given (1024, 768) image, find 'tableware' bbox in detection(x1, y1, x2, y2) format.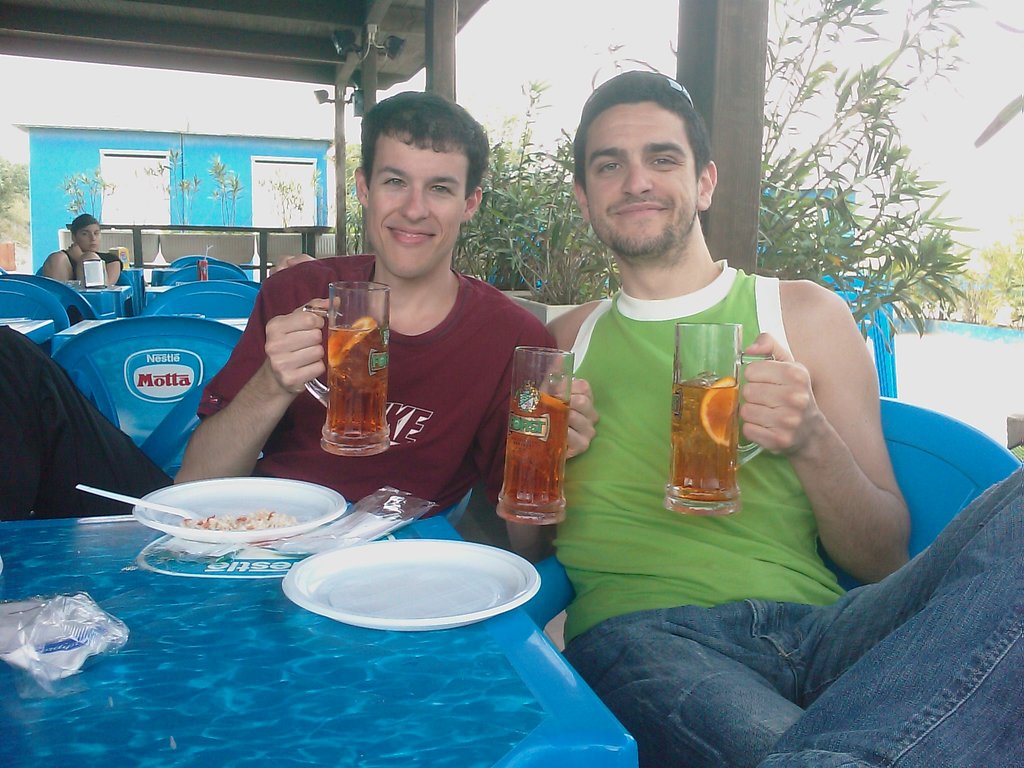
detection(499, 345, 572, 531).
